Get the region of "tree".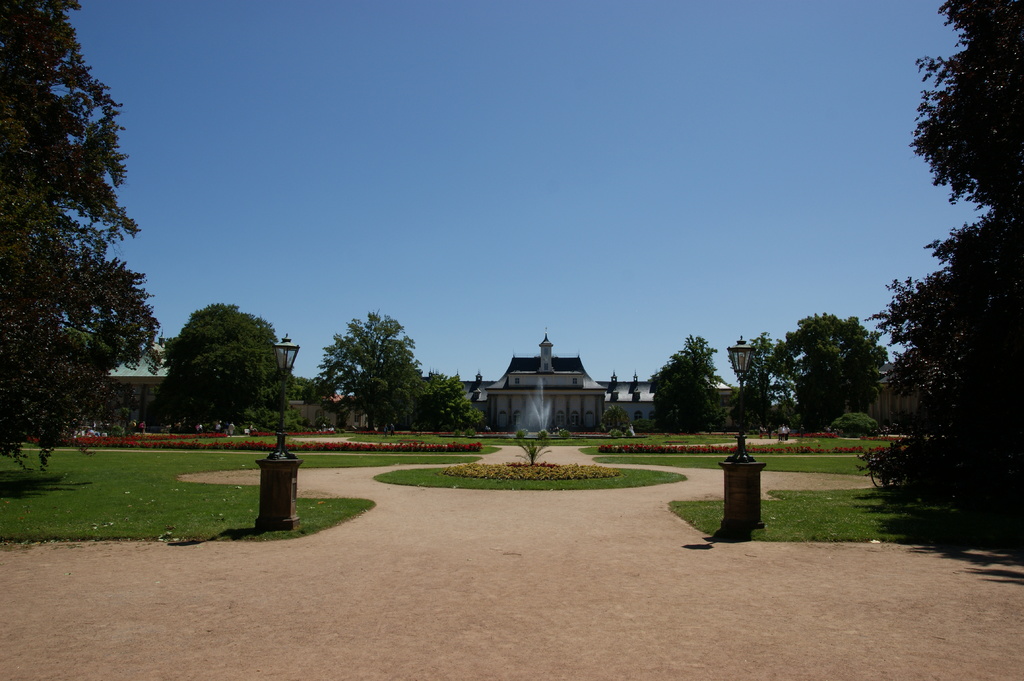
{"left": 415, "top": 370, "right": 488, "bottom": 437}.
